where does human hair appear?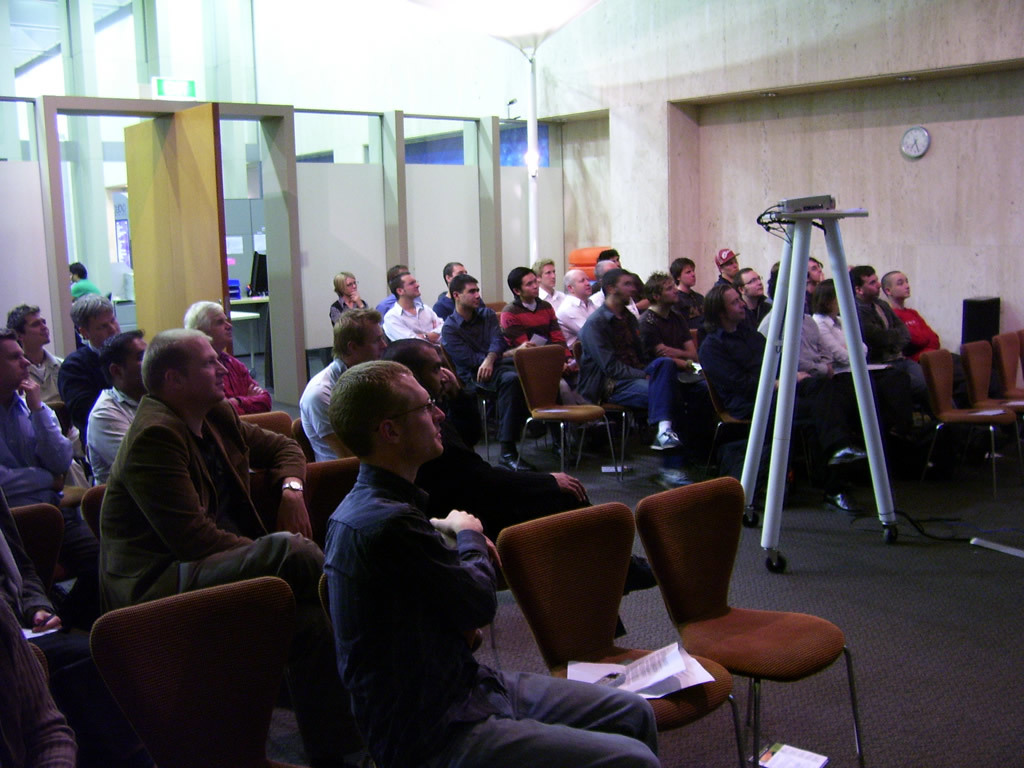
Appears at [left=668, top=256, right=699, bottom=282].
